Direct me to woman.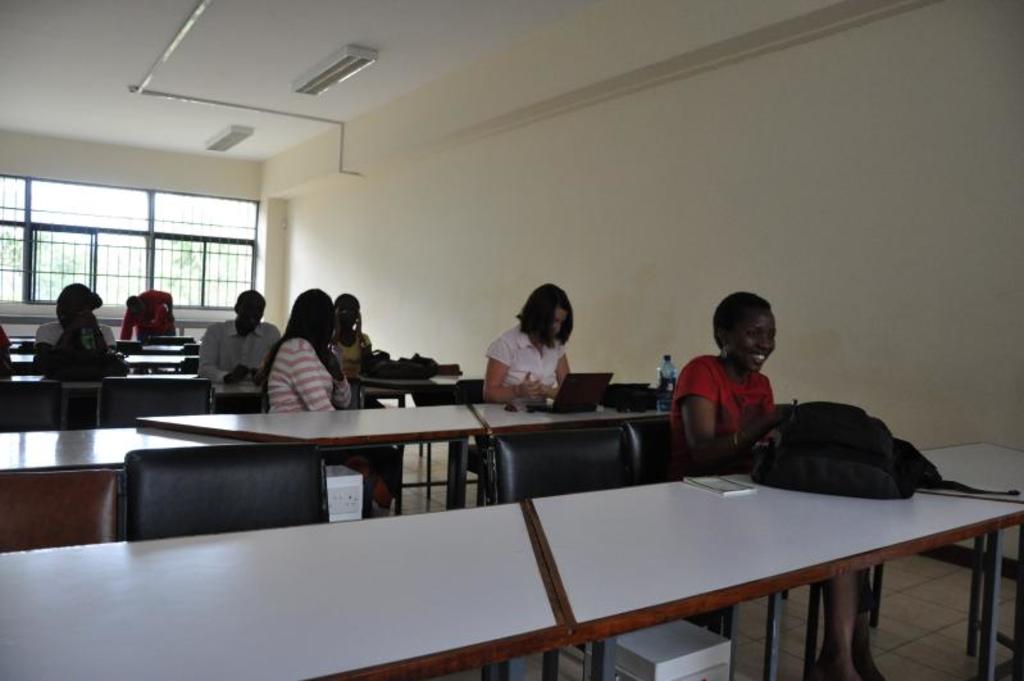
Direction: rect(670, 292, 882, 680).
